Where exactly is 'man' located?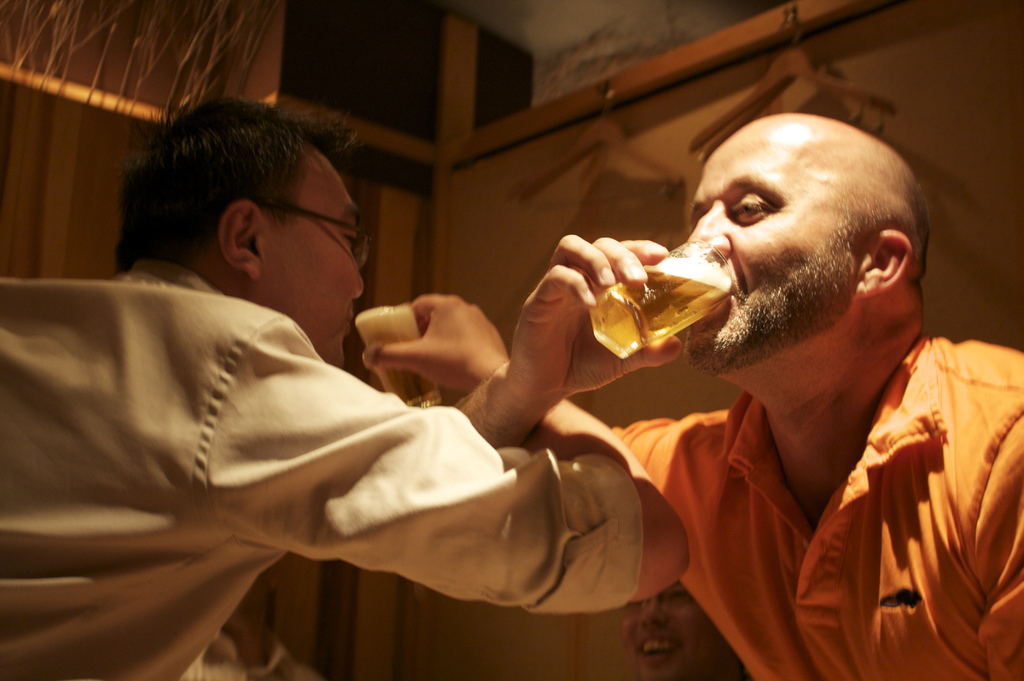
Its bounding box is crop(35, 111, 743, 650).
